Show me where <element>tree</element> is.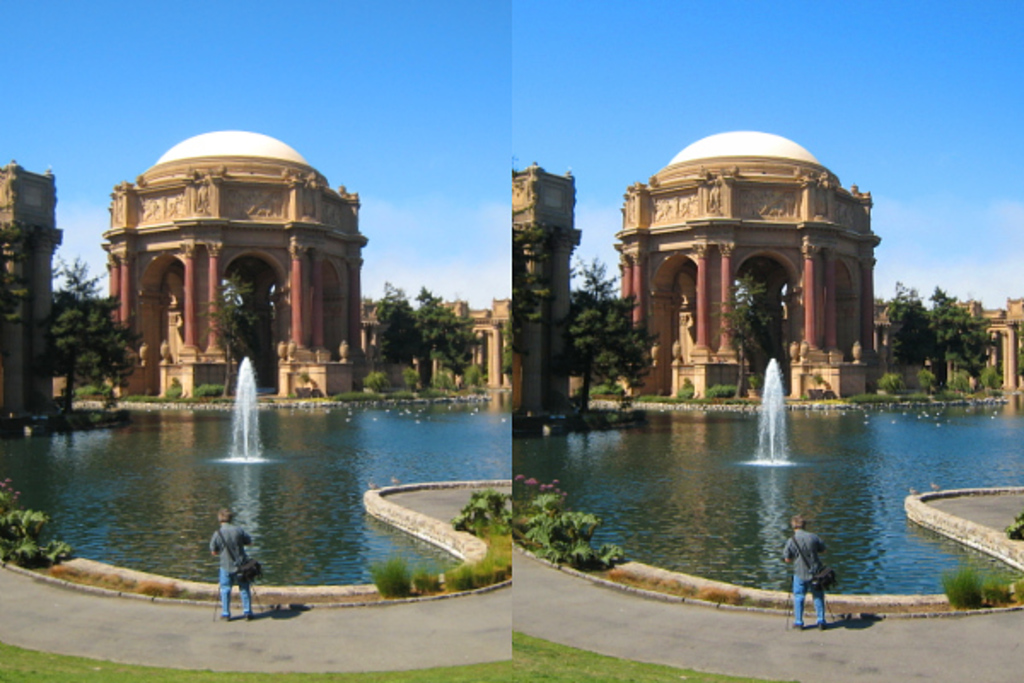
<element>tree</element> is at [365, 289, 425, 379].
